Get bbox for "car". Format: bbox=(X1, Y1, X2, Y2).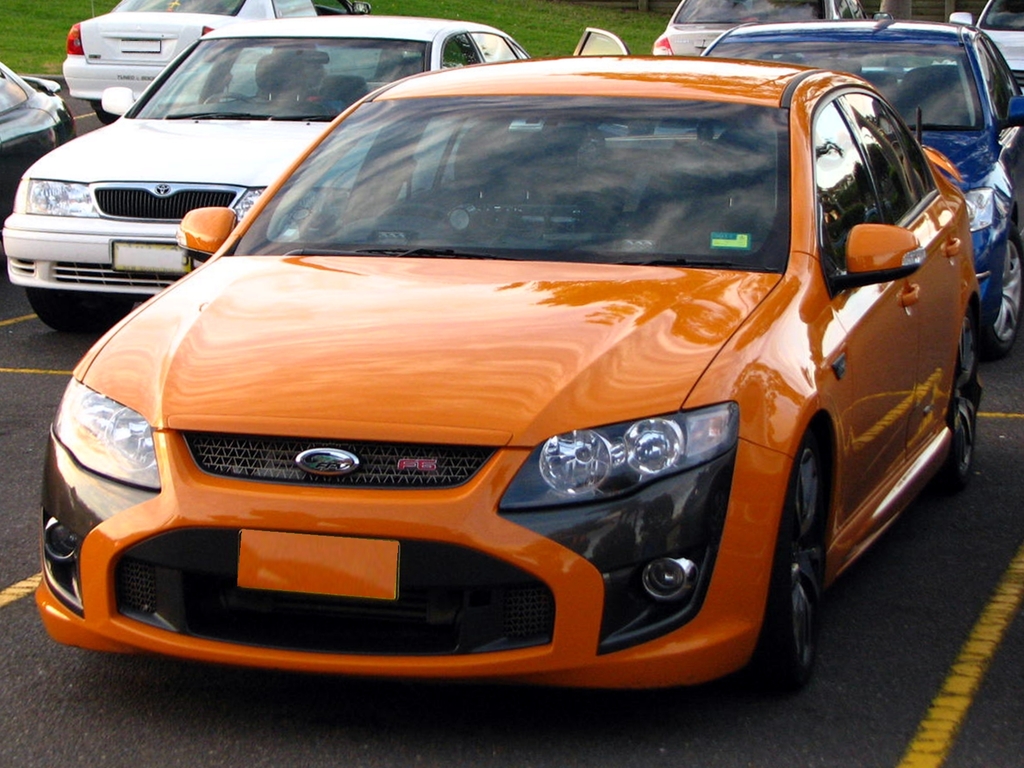
bbox=(945, 0, 1023, 111).
